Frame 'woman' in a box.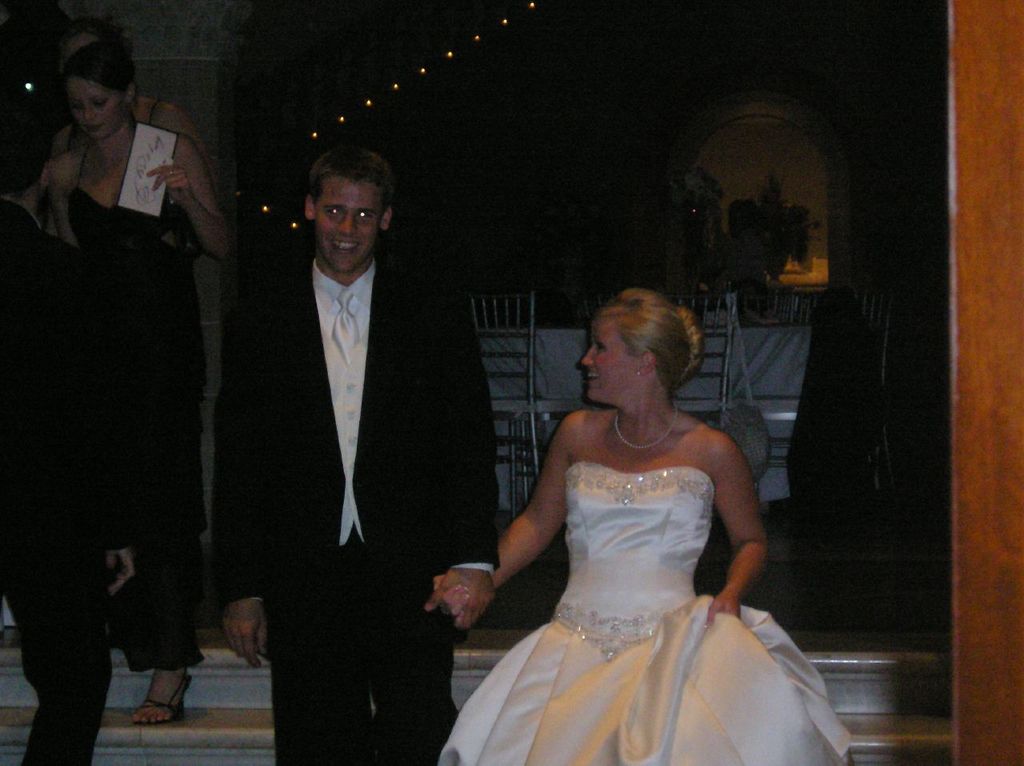
x1=450, y1=293, x2=836, y2=760.
